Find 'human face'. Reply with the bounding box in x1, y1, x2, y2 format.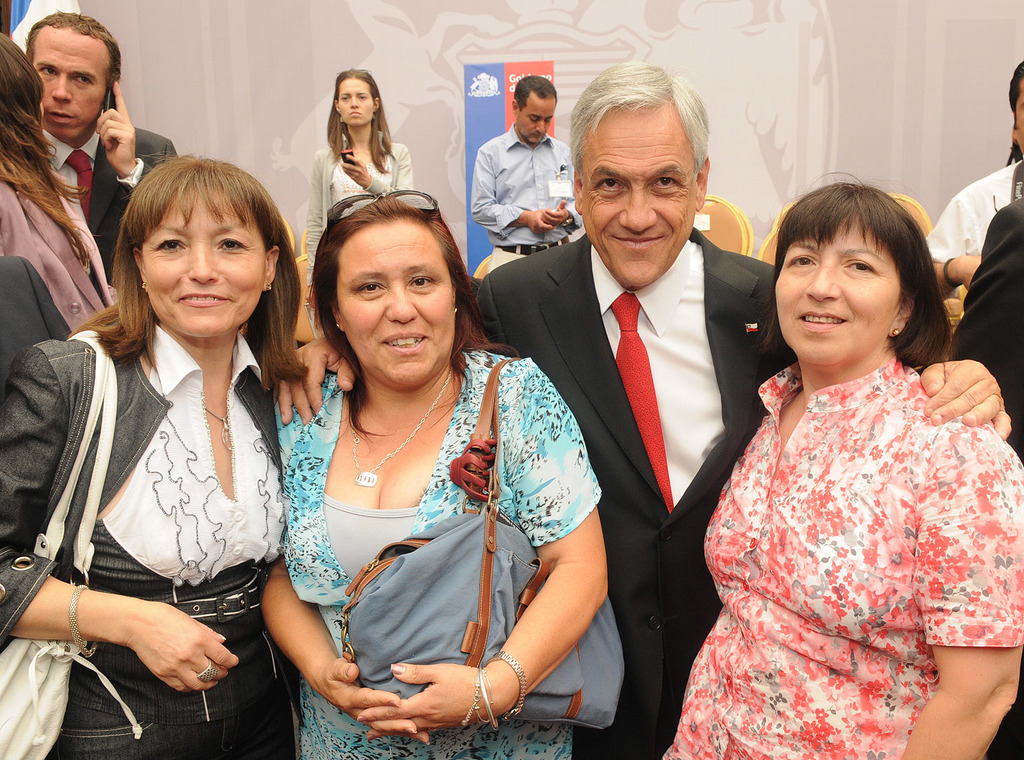
31, 33, 108, 135.
